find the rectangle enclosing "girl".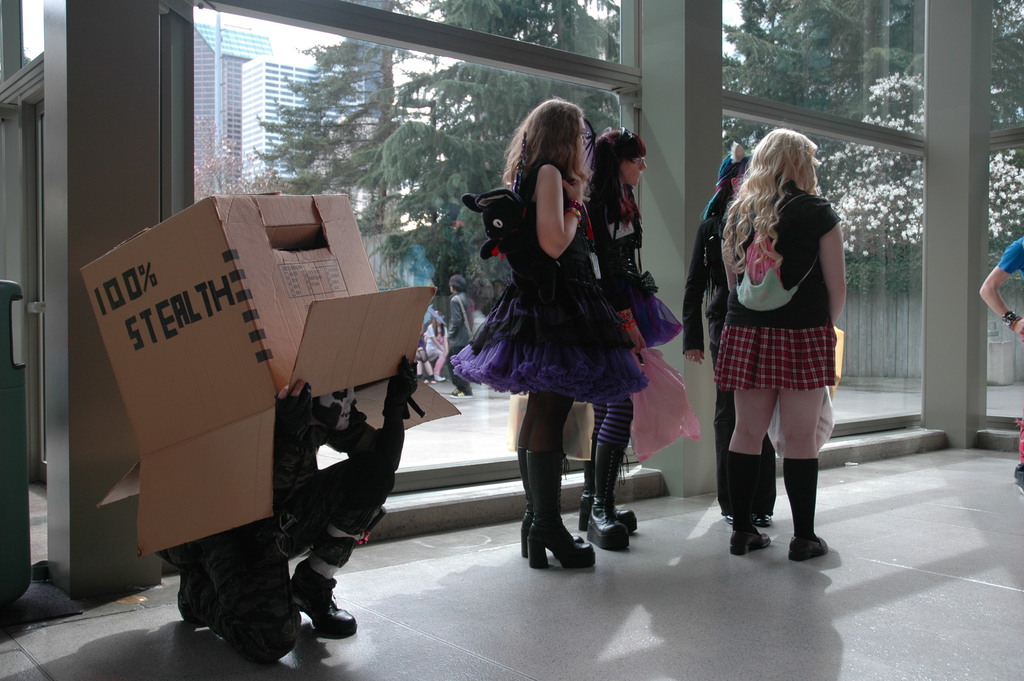
{"left": 452, "top": 99, "right": 650, "bottom": 571}.
